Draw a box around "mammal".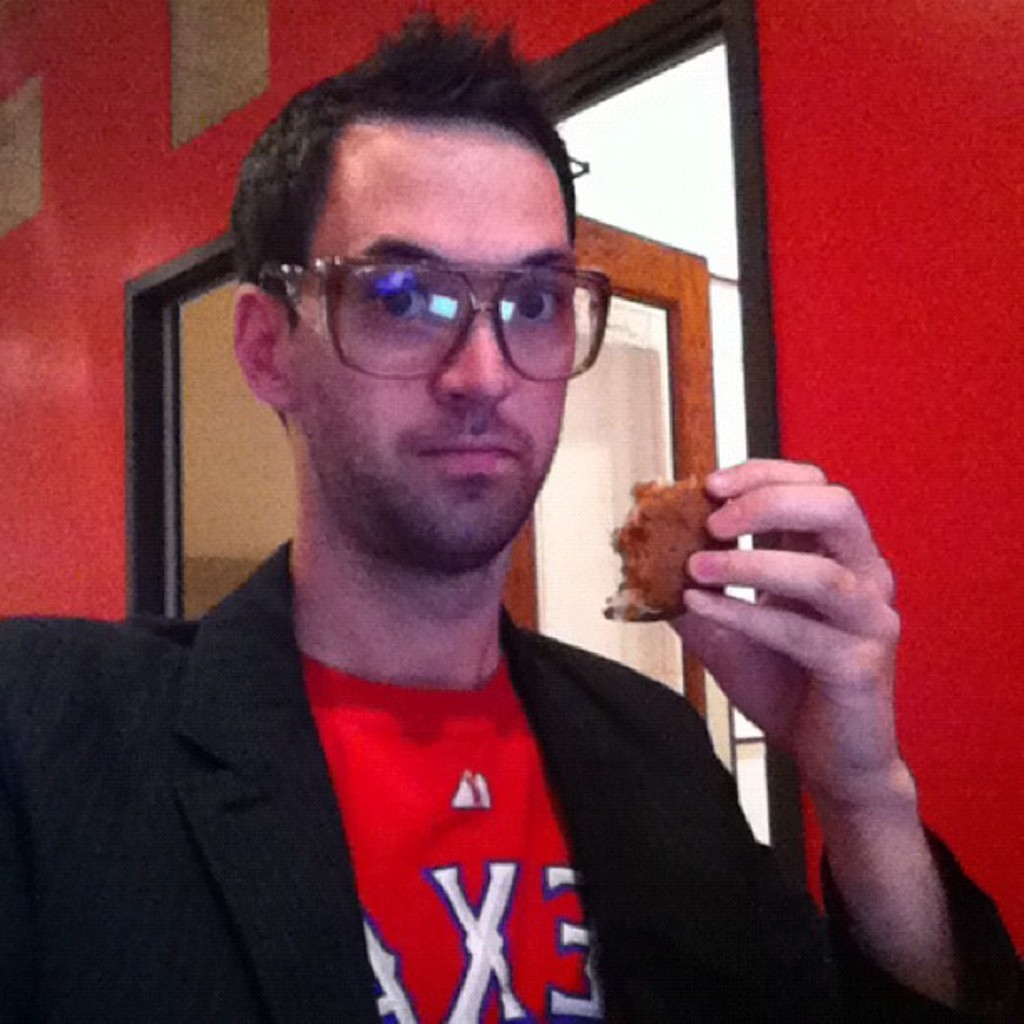
x1=0, y1=3, x2=1022, y2=1022.
